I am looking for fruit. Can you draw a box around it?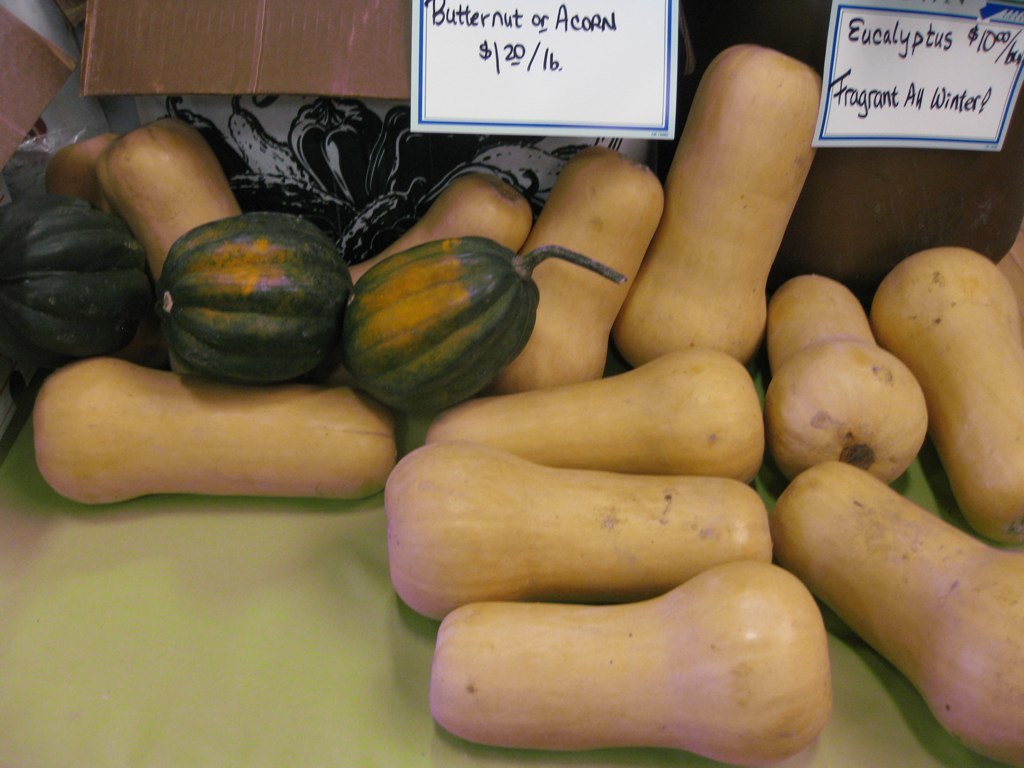
Sure, the bounding box is (left=769, top=459, right=1023, bottom=767).
